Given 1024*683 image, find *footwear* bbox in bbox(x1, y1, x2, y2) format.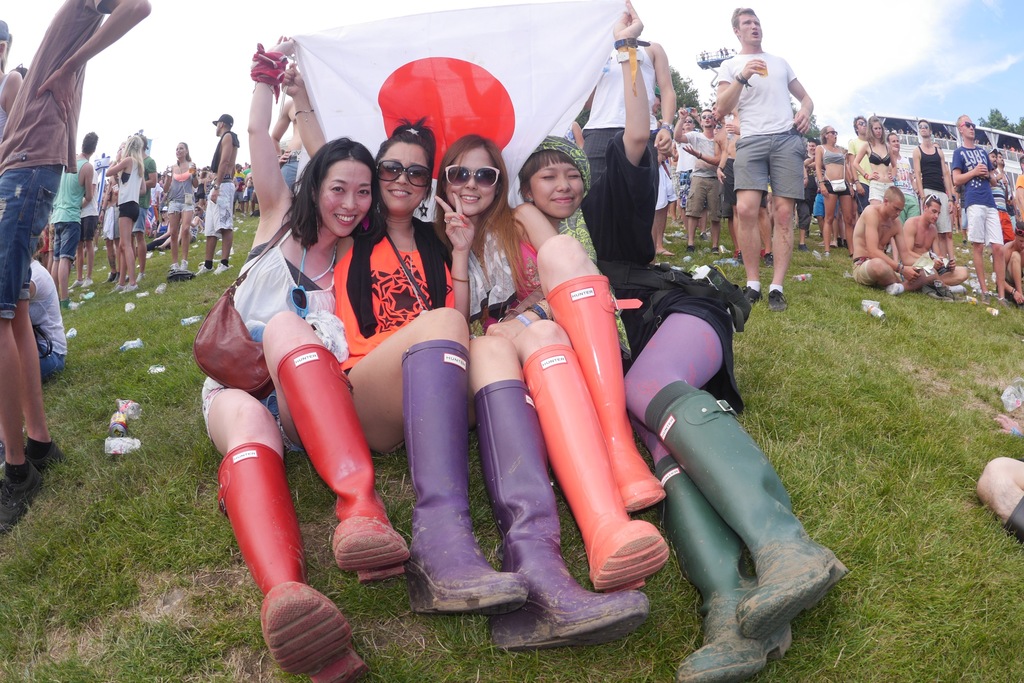
bbox(109, 283, 121, 293).
